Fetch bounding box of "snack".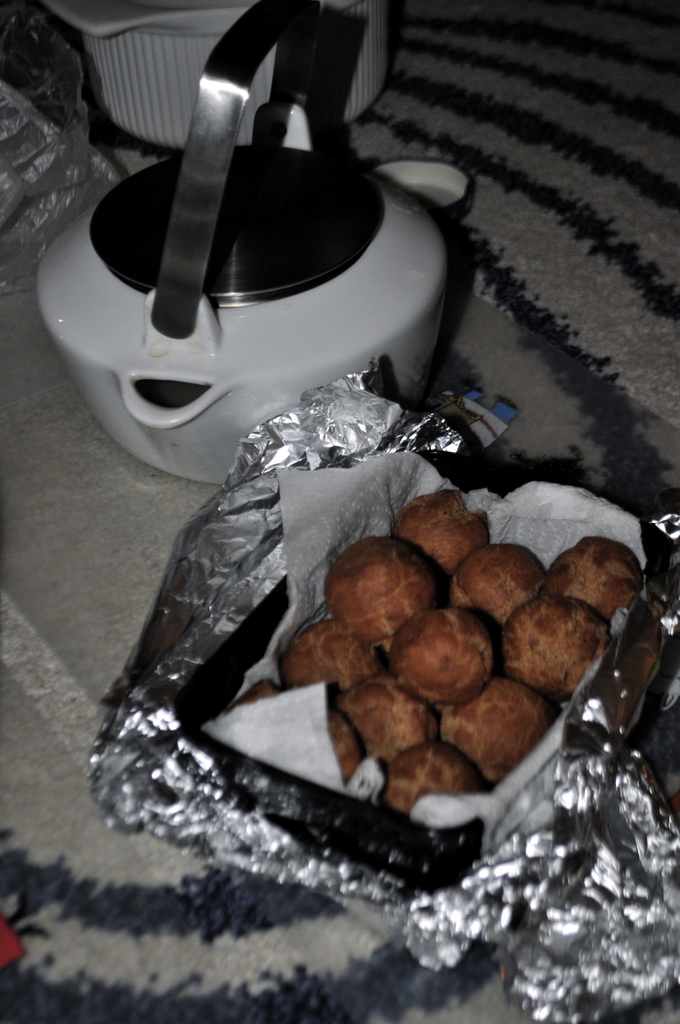
Bbox: bbox=[439, 665, 556, 791].
